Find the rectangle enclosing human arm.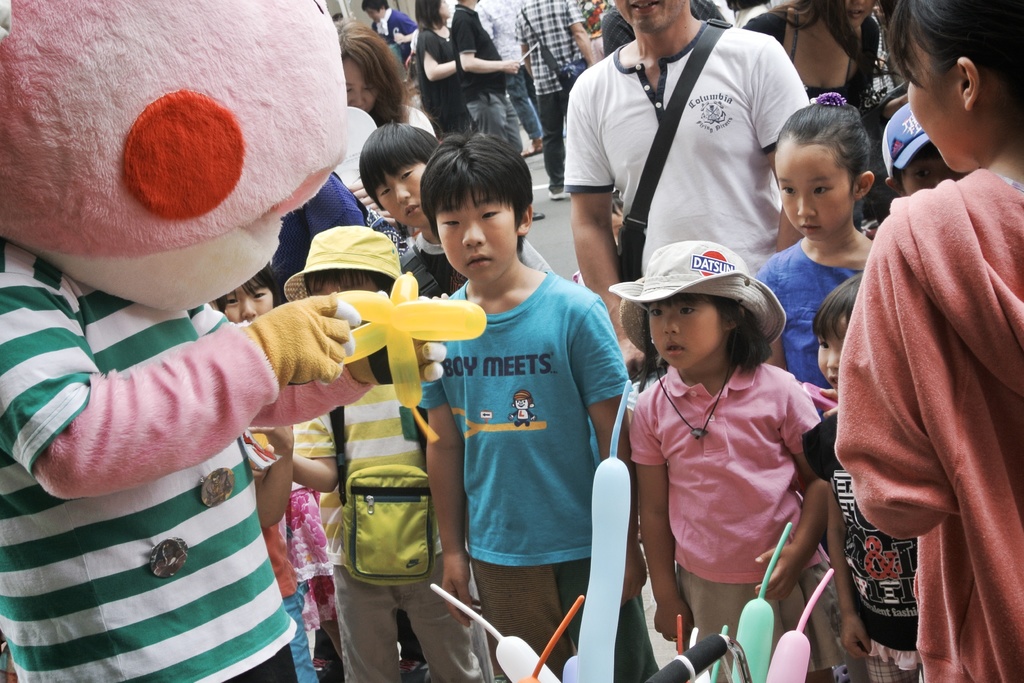
410:95:441:147.
